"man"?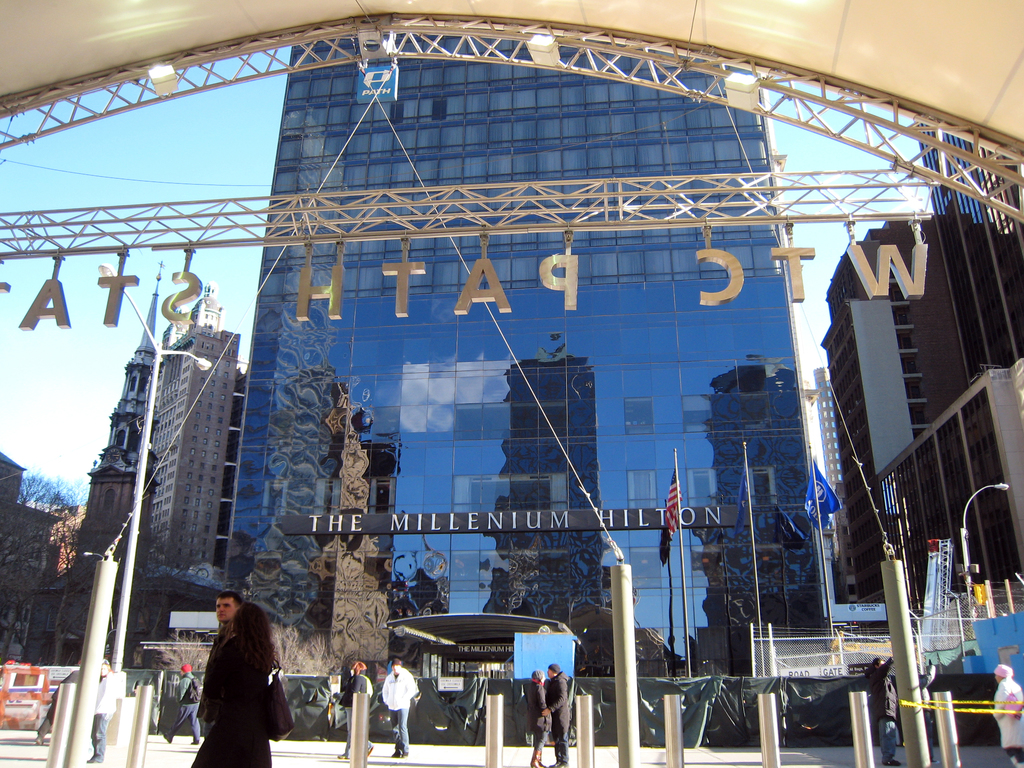
crop(163, 659, 204, 748)
